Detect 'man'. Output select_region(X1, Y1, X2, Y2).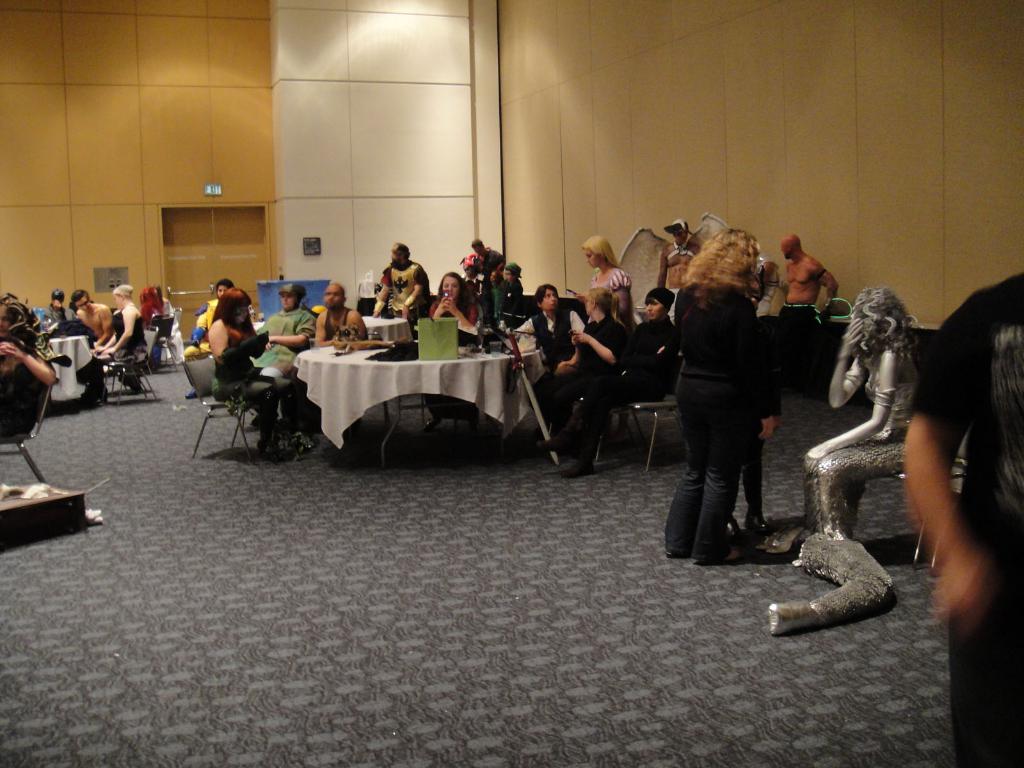
select_region(786, 236, 838, 392).
